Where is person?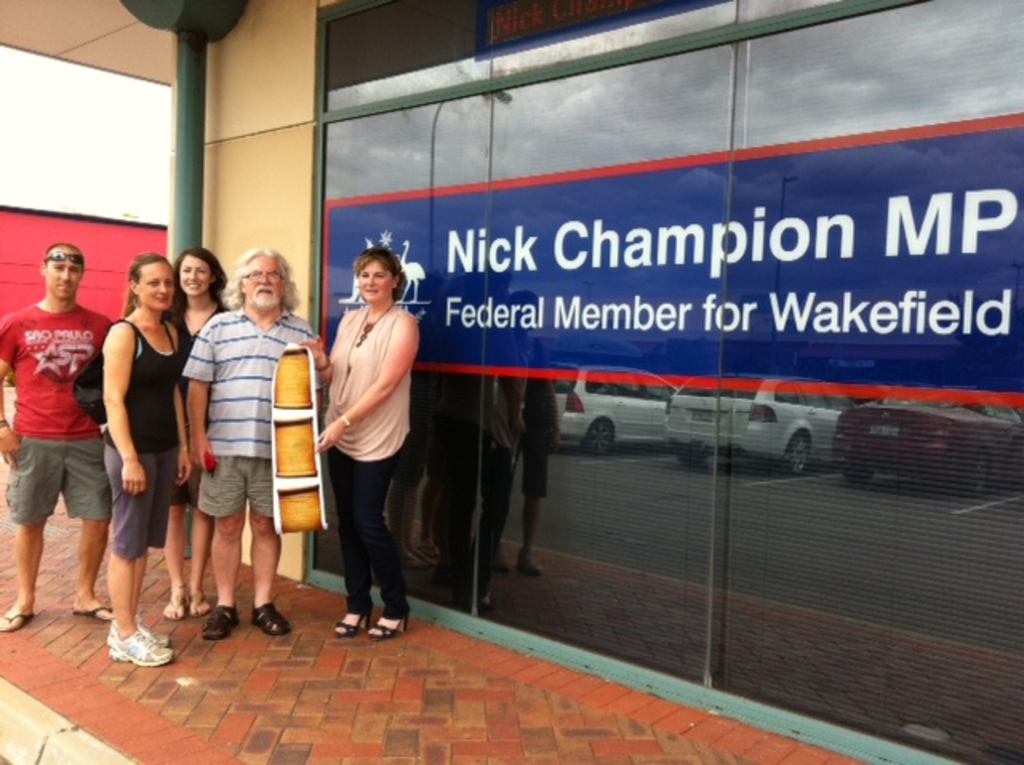
0:246:117:635.
